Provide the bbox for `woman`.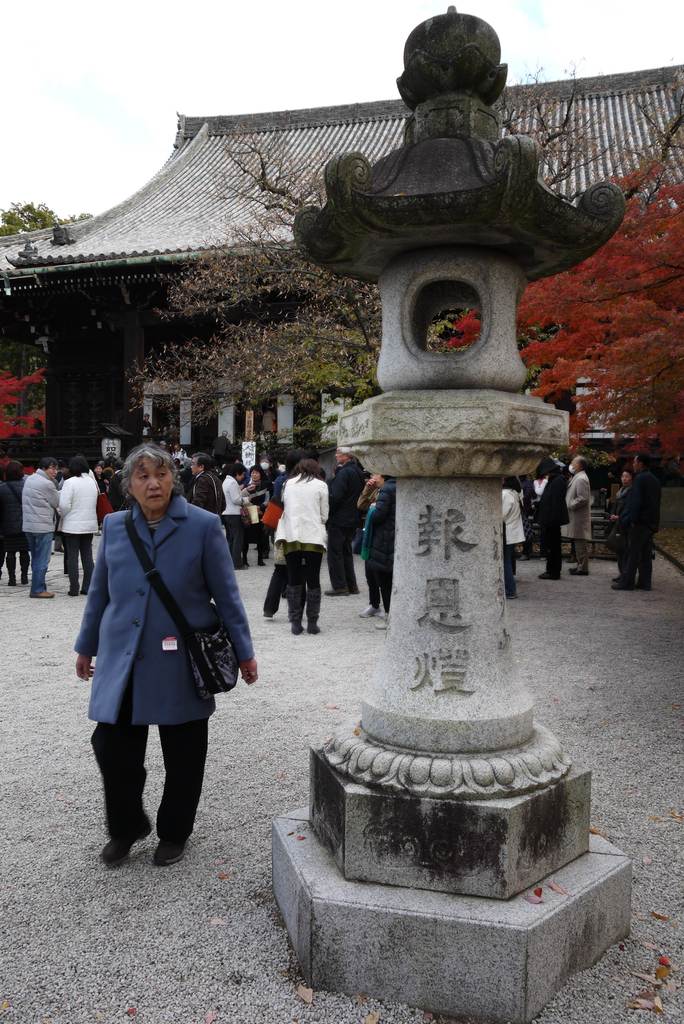
{"left": 81, "top": 436, "right": 257, "bottom": 872}.
